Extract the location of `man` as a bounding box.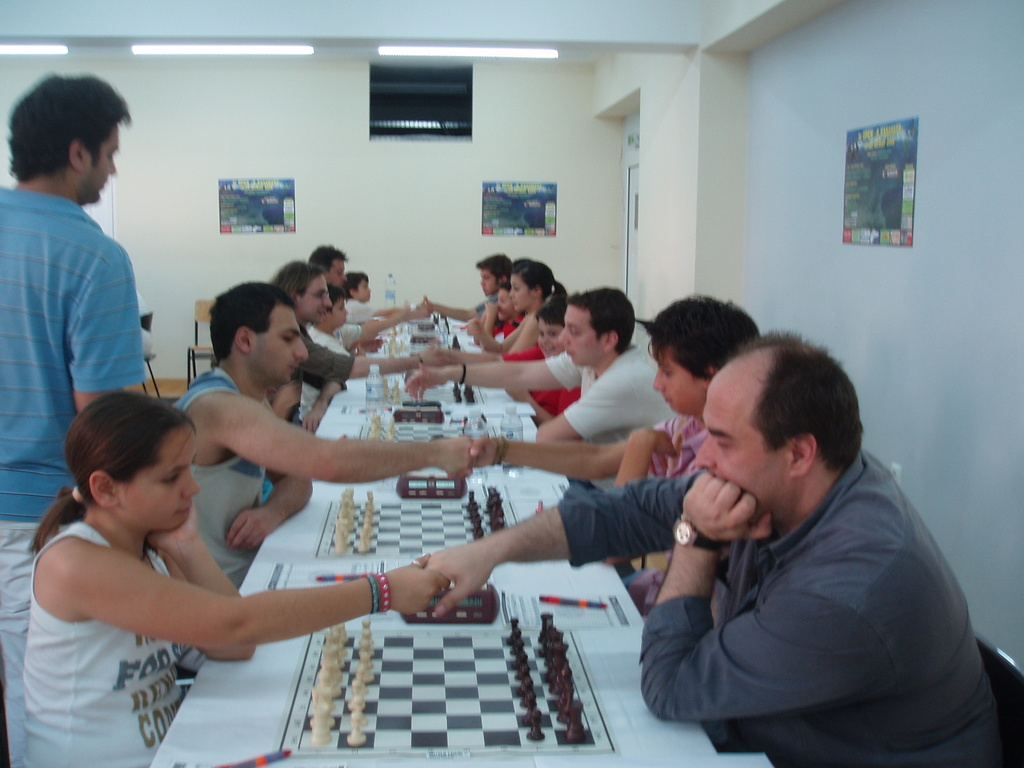
(left=308, top=242, right=432, bottom=319).
